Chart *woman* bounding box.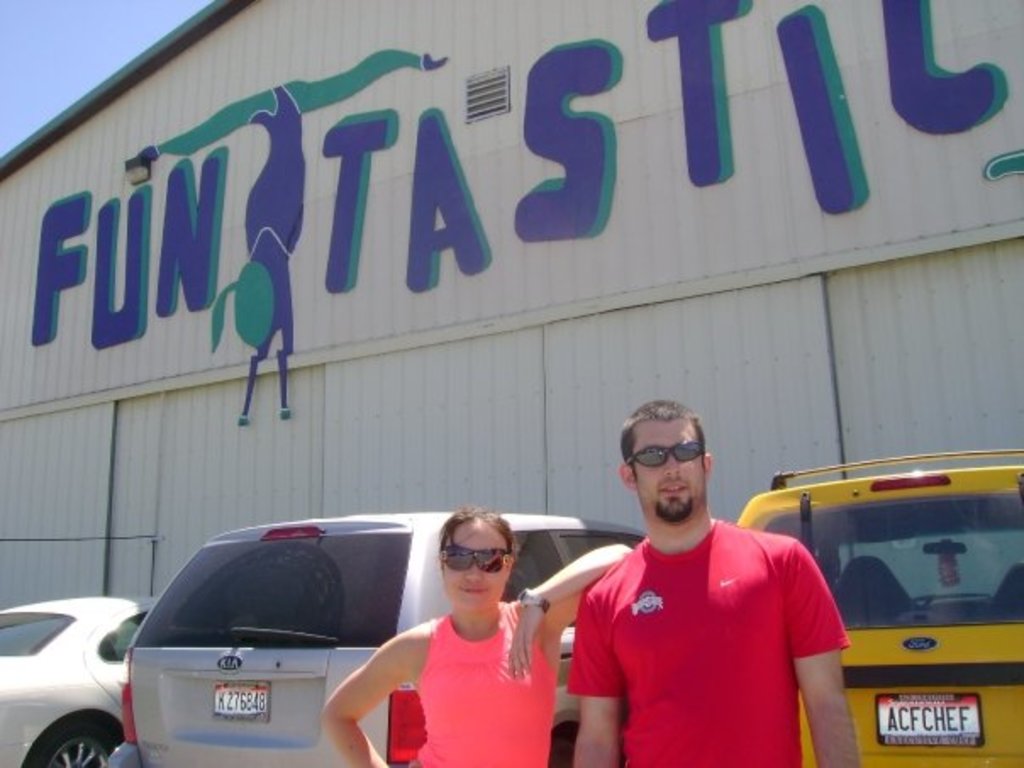
Charted: pyautogui.locateOnScreen(322, 502, 636, 766).
